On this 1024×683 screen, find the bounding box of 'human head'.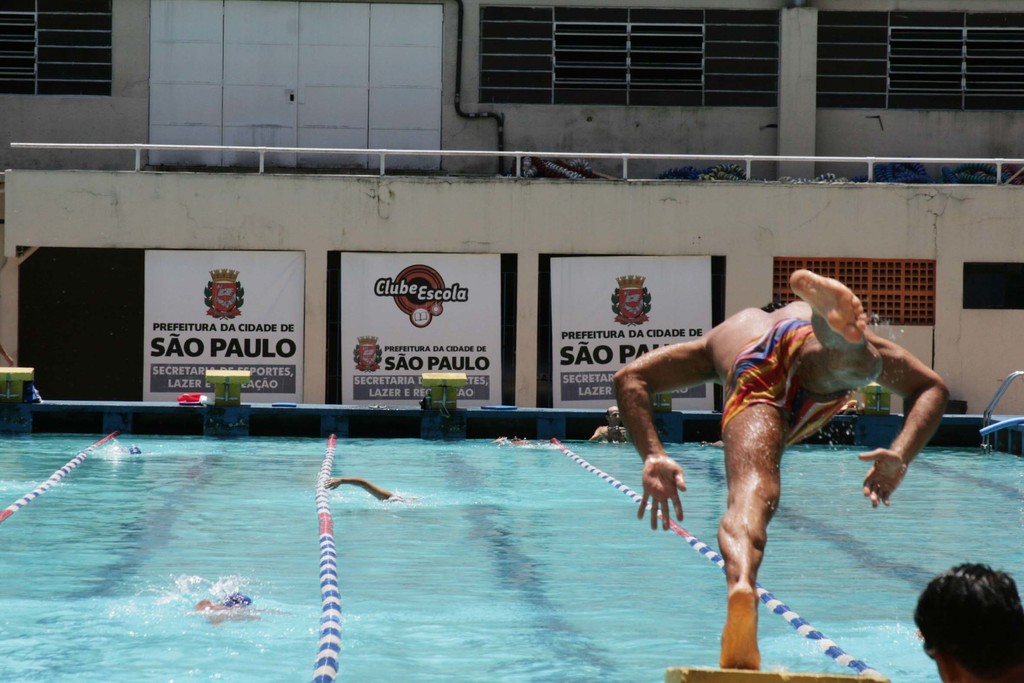
Bounding box: {"x1": 604, "y1": 406, "x2": 623, "y2": 431}.
